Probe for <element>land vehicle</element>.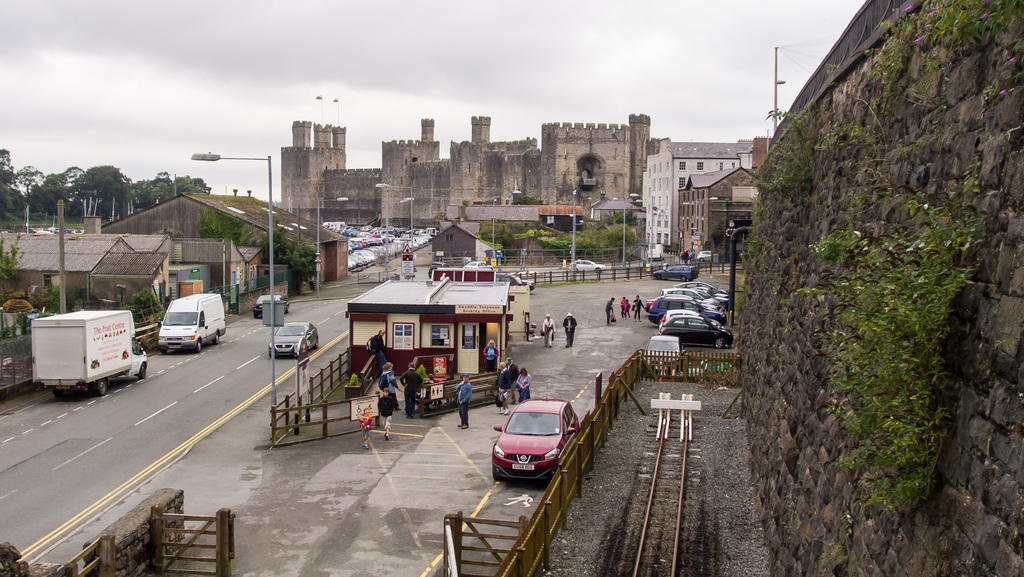
Probe result: select_region(489, 382, 581, 487).
